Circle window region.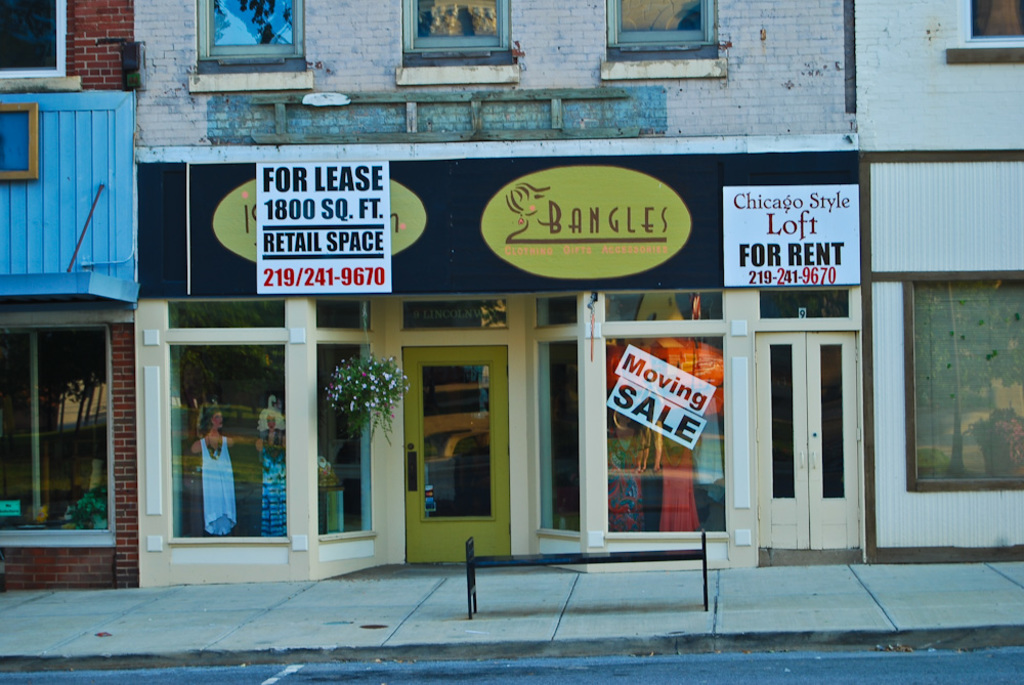
Region: crop(402, 0, 518, 93).
